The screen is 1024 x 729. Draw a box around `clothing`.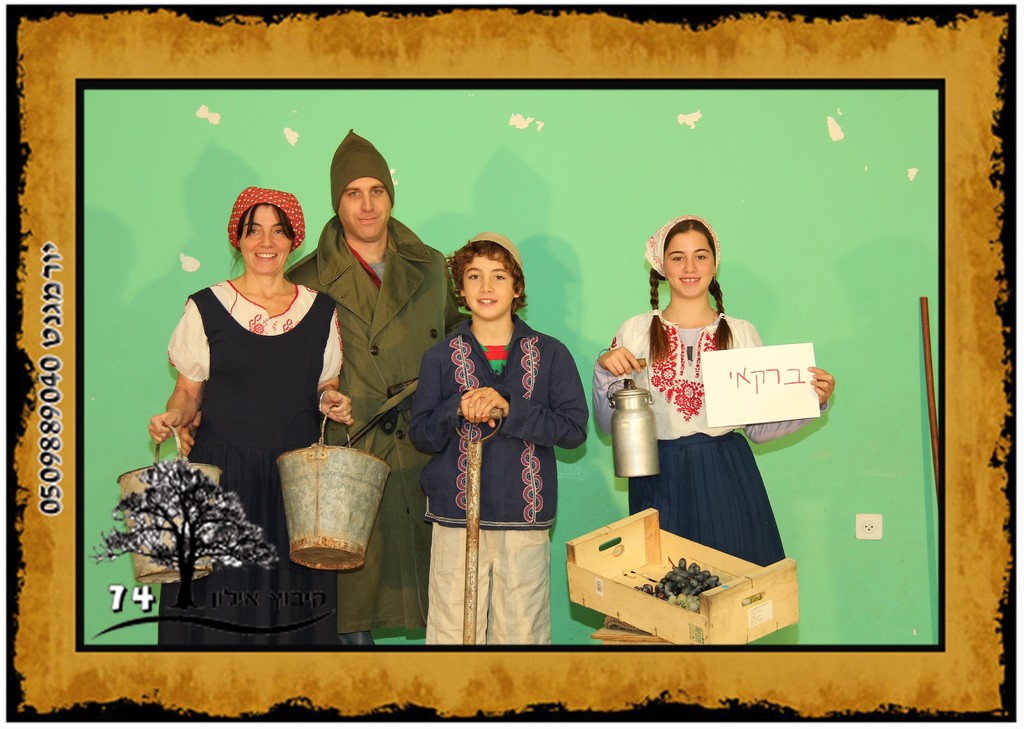
[287,212,460,627].
